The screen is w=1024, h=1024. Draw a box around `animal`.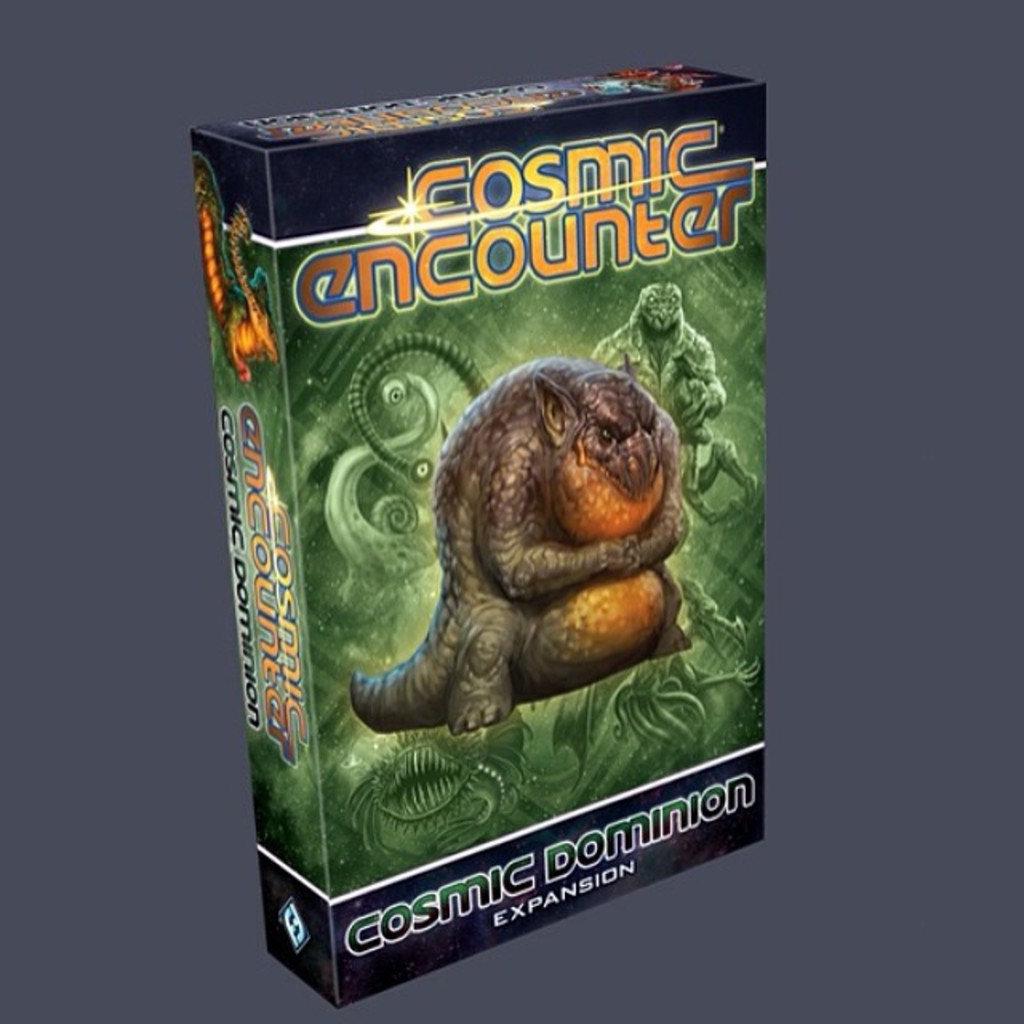
left=195, top=155, right=282, bottom=382.
